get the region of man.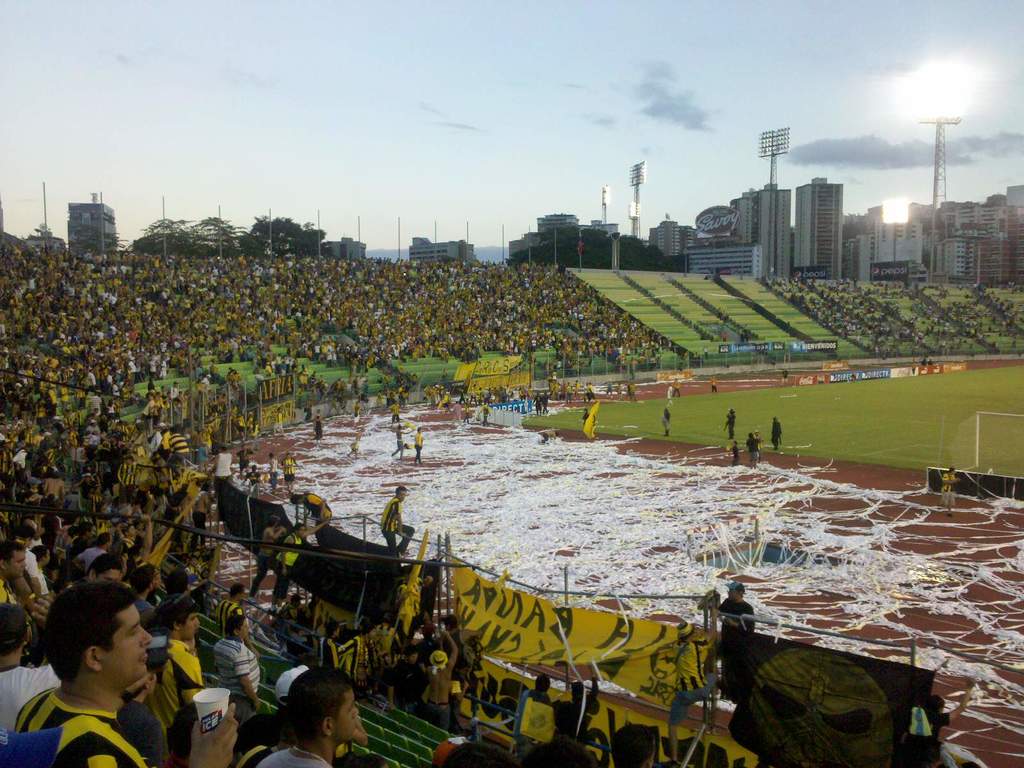
(x1=256, y1=665, x2=360, y2=767).
